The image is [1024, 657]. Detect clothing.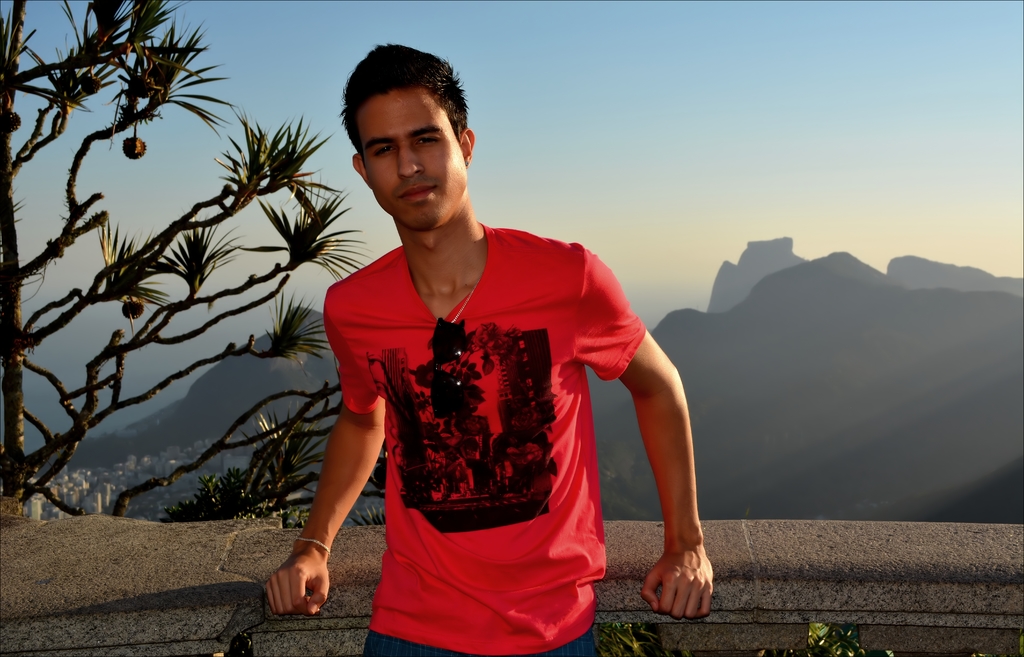
Detection: box(321, 222, 643, 656).
